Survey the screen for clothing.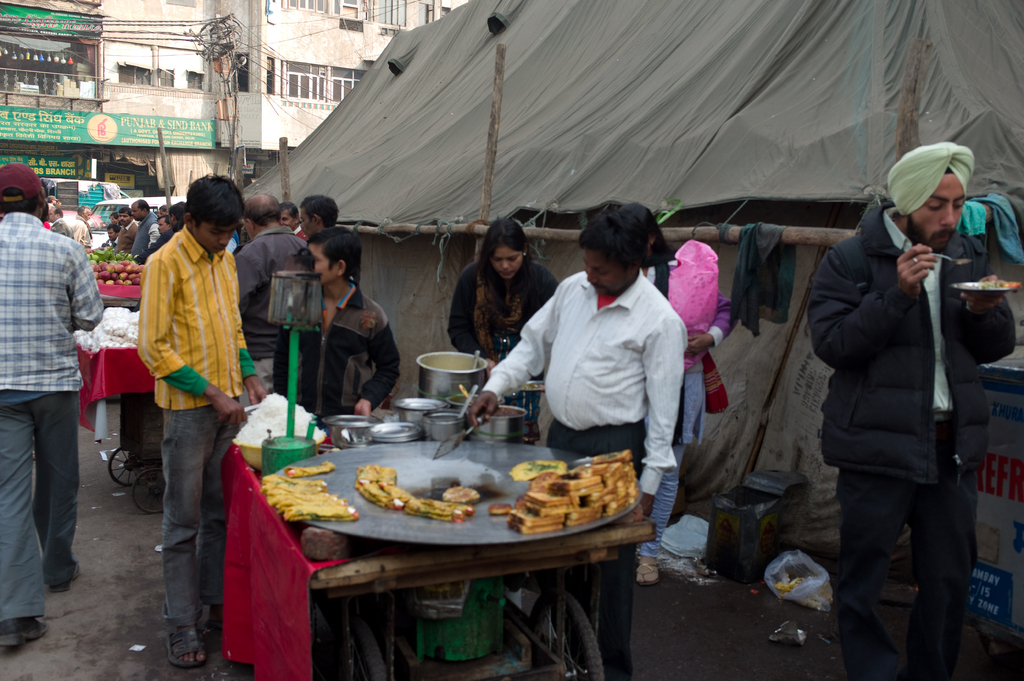
Survey found: bbox=[234, 225, 308, 396].
